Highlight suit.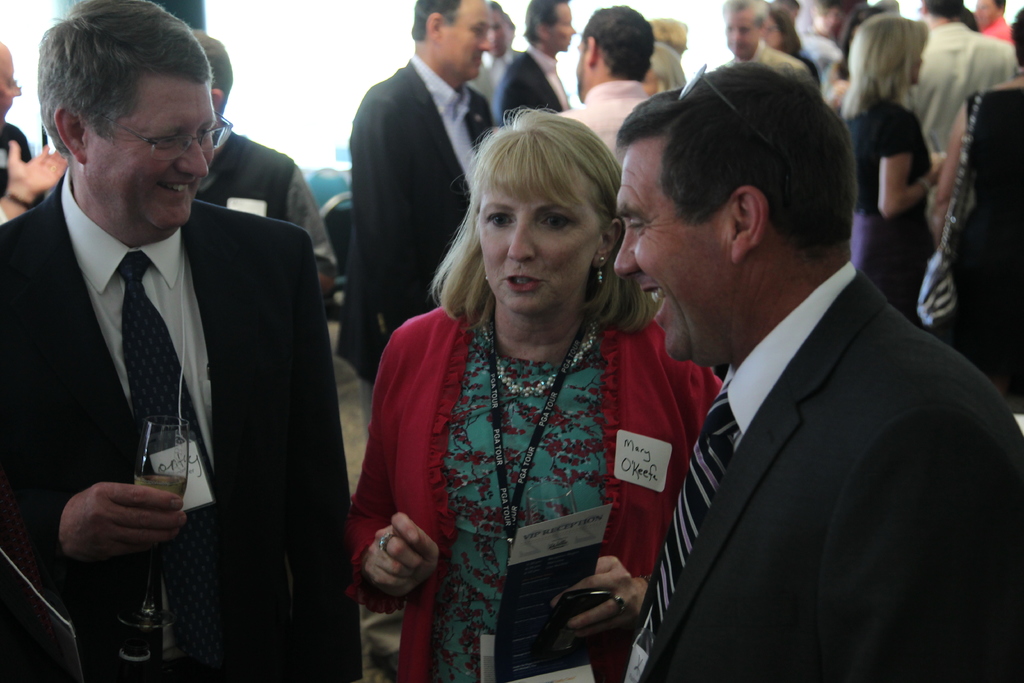
Highlighted region: {"left": 13, "top": 70, "right": 347, "bottom": 666}.
